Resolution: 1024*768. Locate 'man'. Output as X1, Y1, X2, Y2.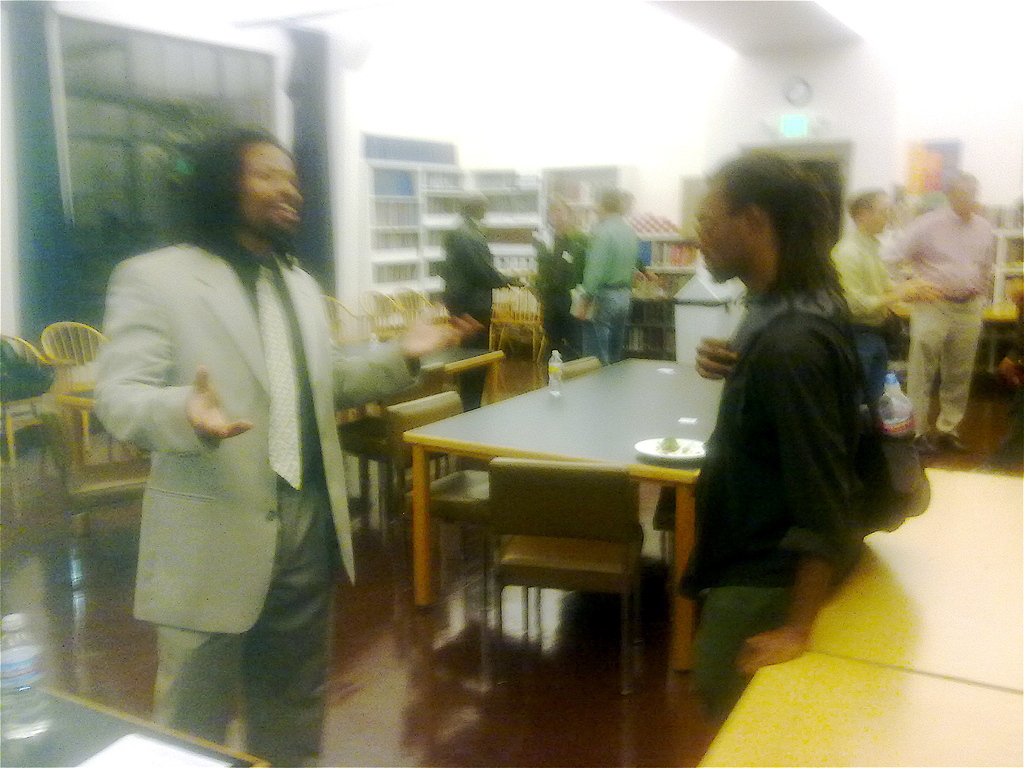
444, 193, 524, 428.
